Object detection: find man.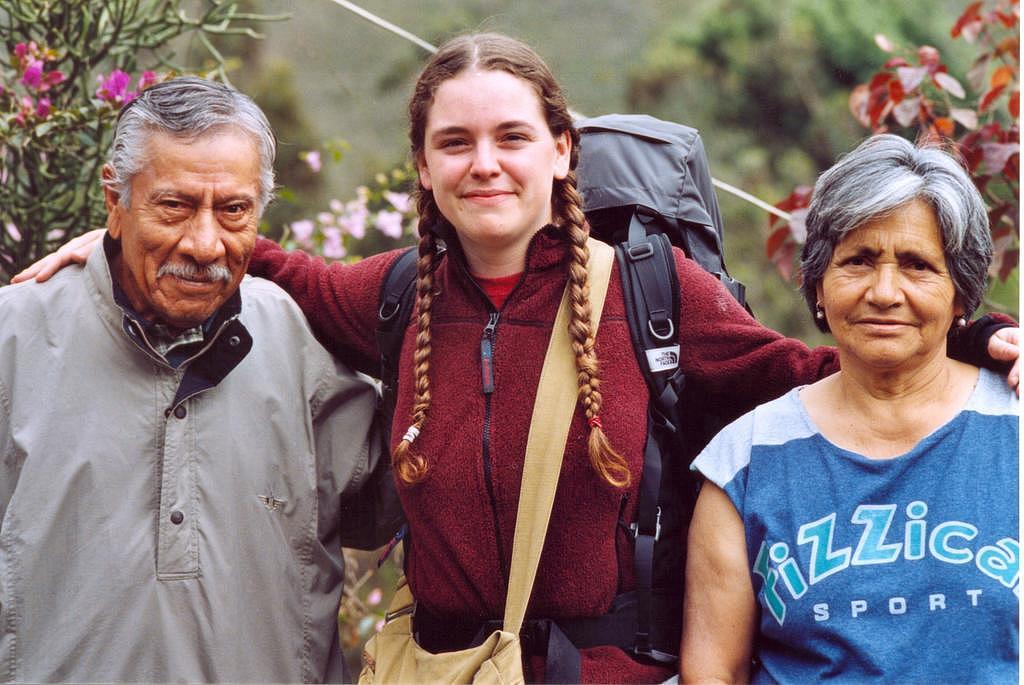
9 77 370 678.
